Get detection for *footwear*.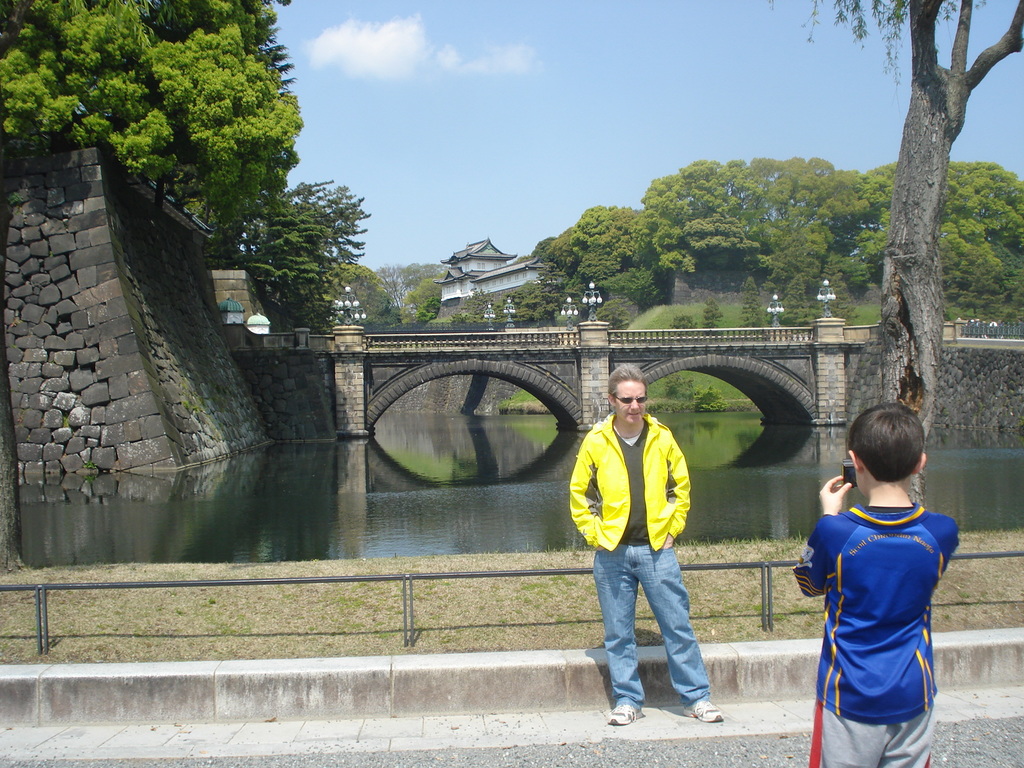
Detection: (x1=606, y1=703, x2=648, y2=724).
